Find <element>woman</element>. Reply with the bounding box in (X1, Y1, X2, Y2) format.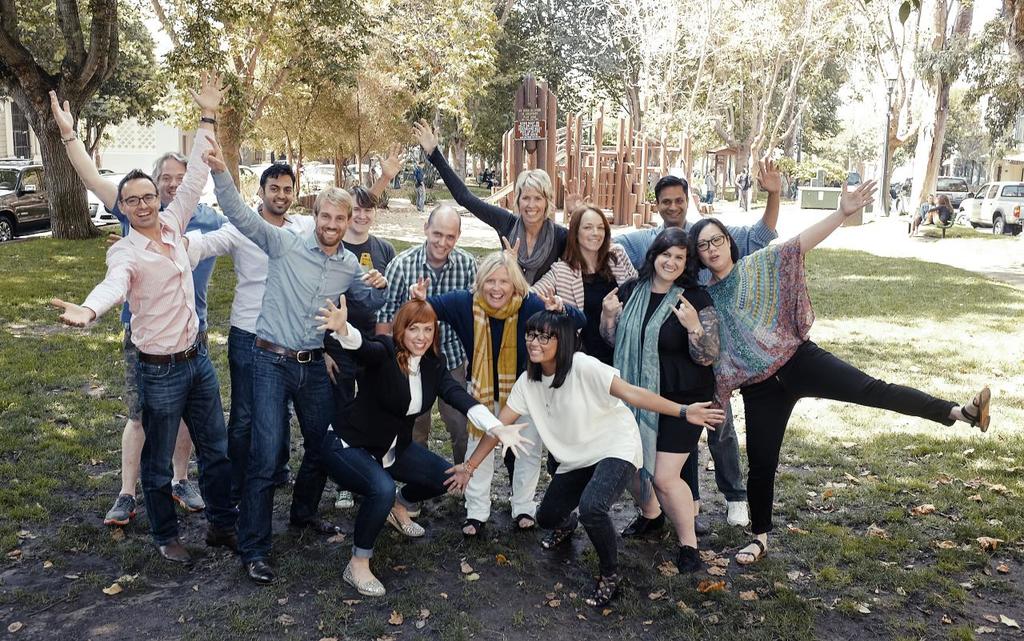
(686, 174, 988, 550).
